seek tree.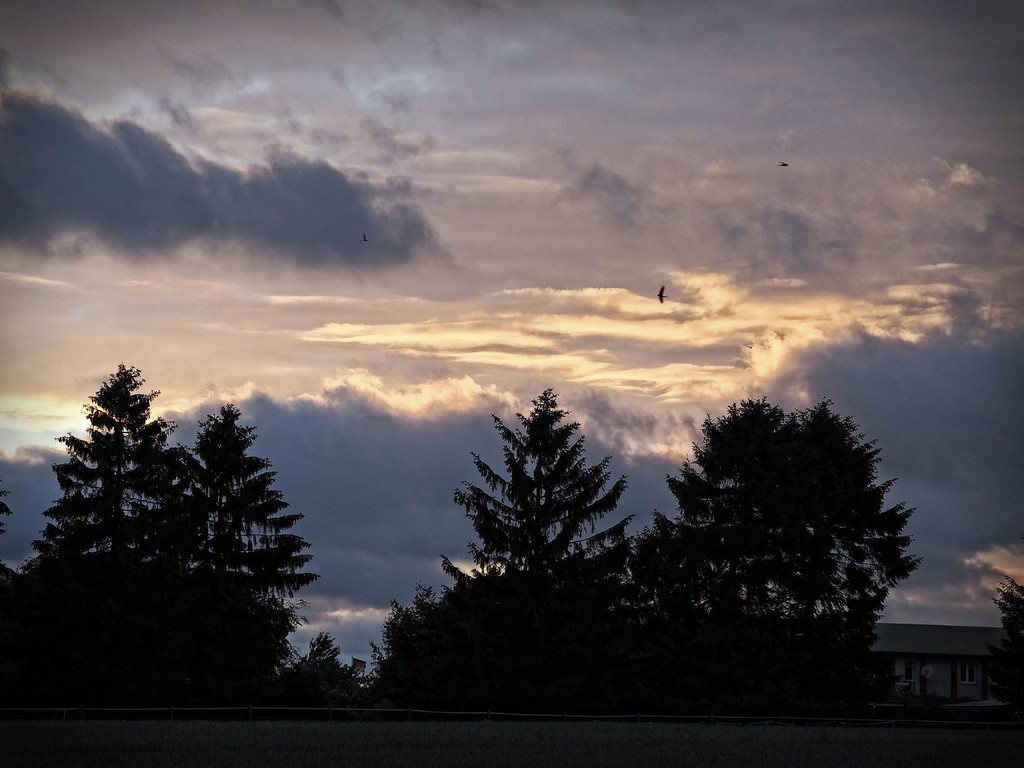
bbox(975, 579, 1023, 675).
